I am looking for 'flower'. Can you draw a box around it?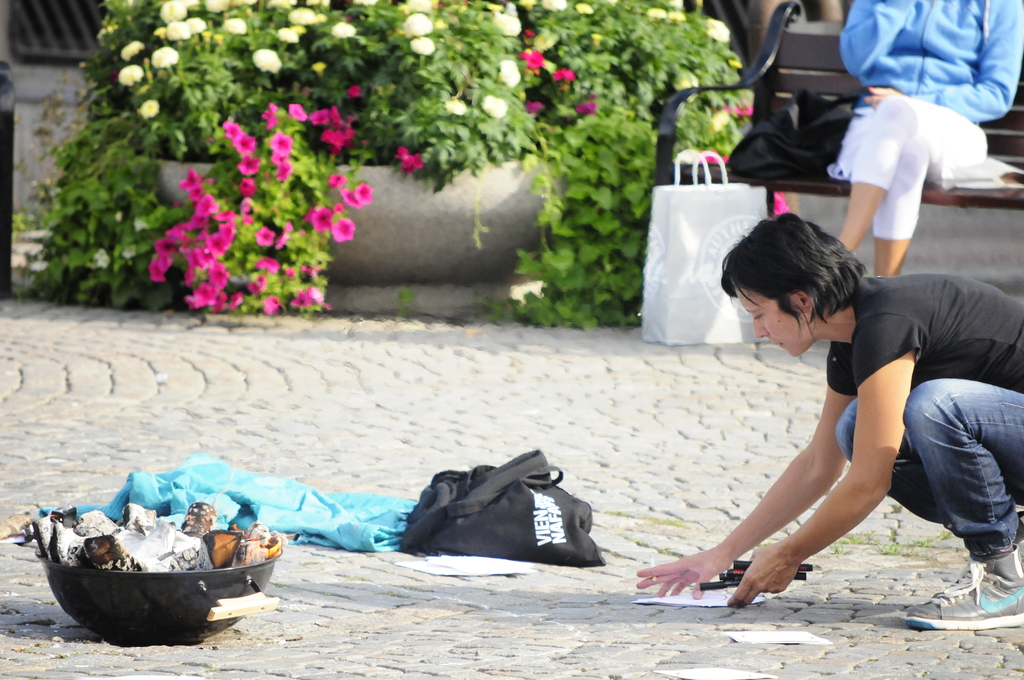
Sure, the bounding box is rect(118, 40, 142, 63).
